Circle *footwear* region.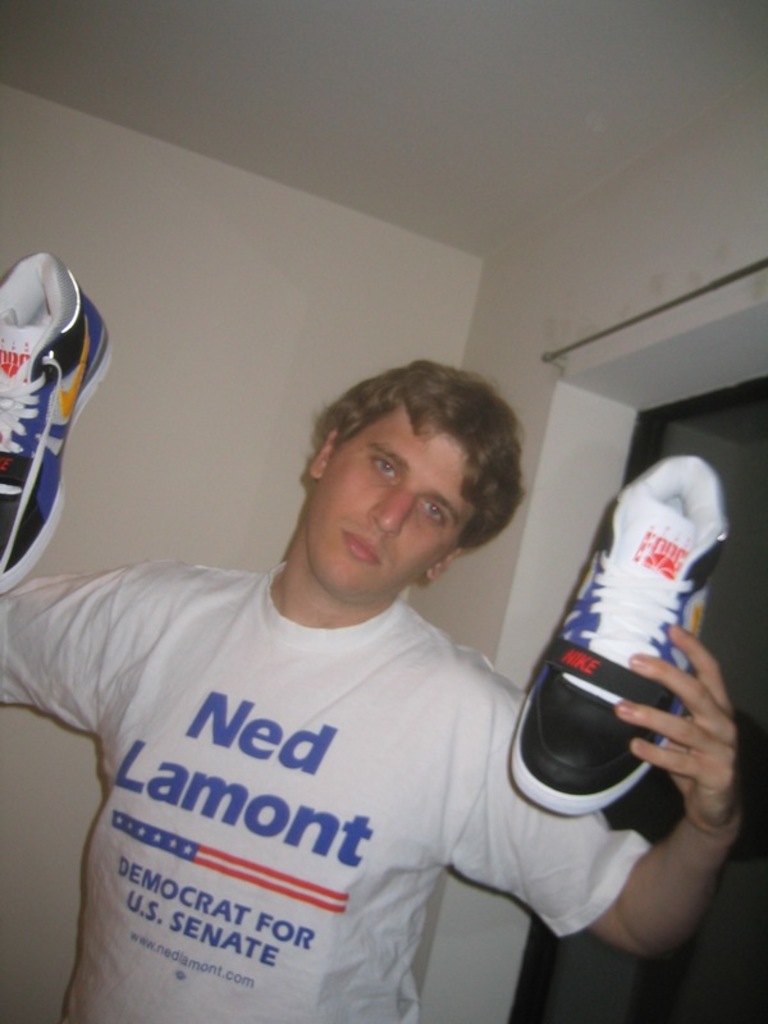
Region: (x1=512, y1=448, x2=727, y2=813).
